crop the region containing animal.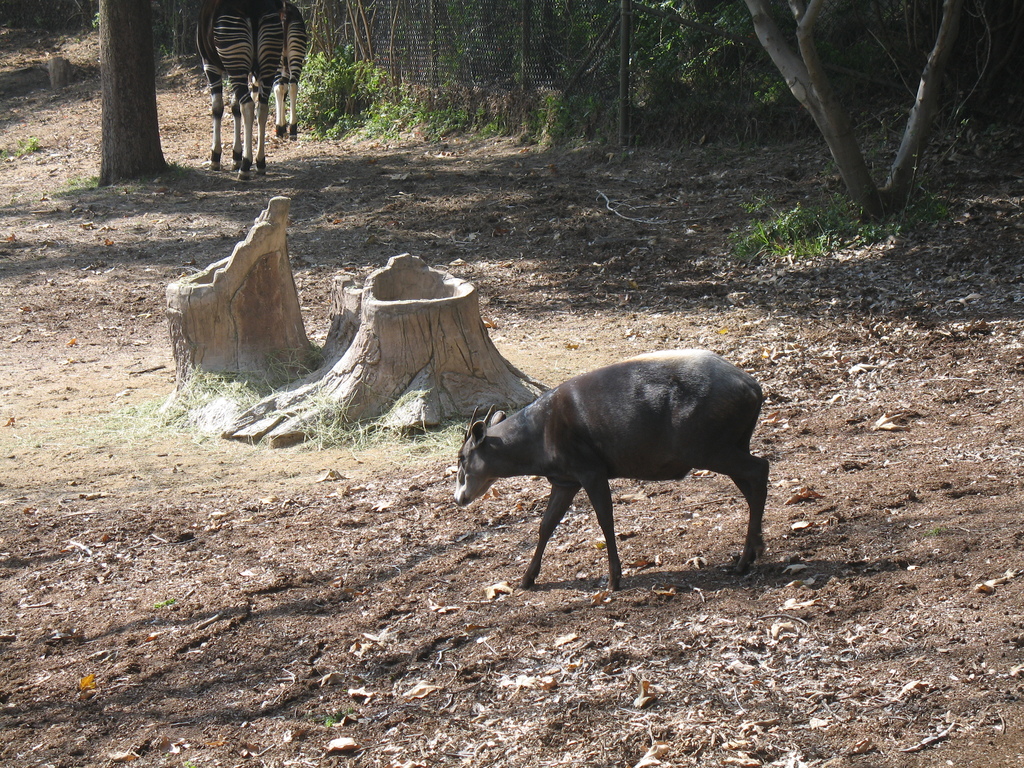
Crop region: bbox(448, 343, 774, 595).
